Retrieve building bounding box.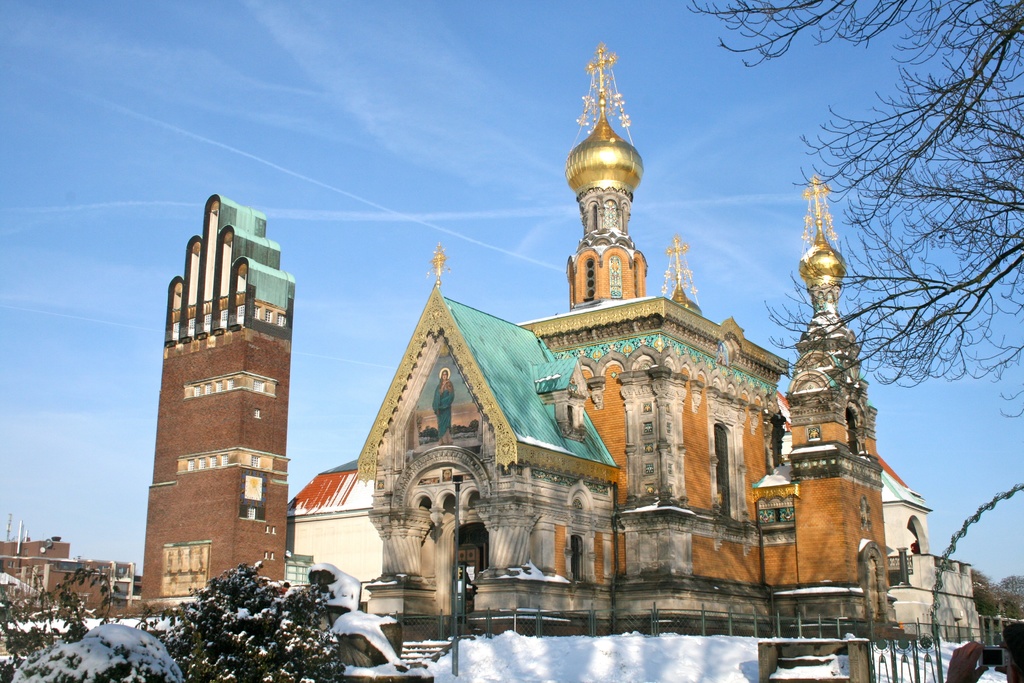
Bounding box: region(1, 513, 142, 611).
